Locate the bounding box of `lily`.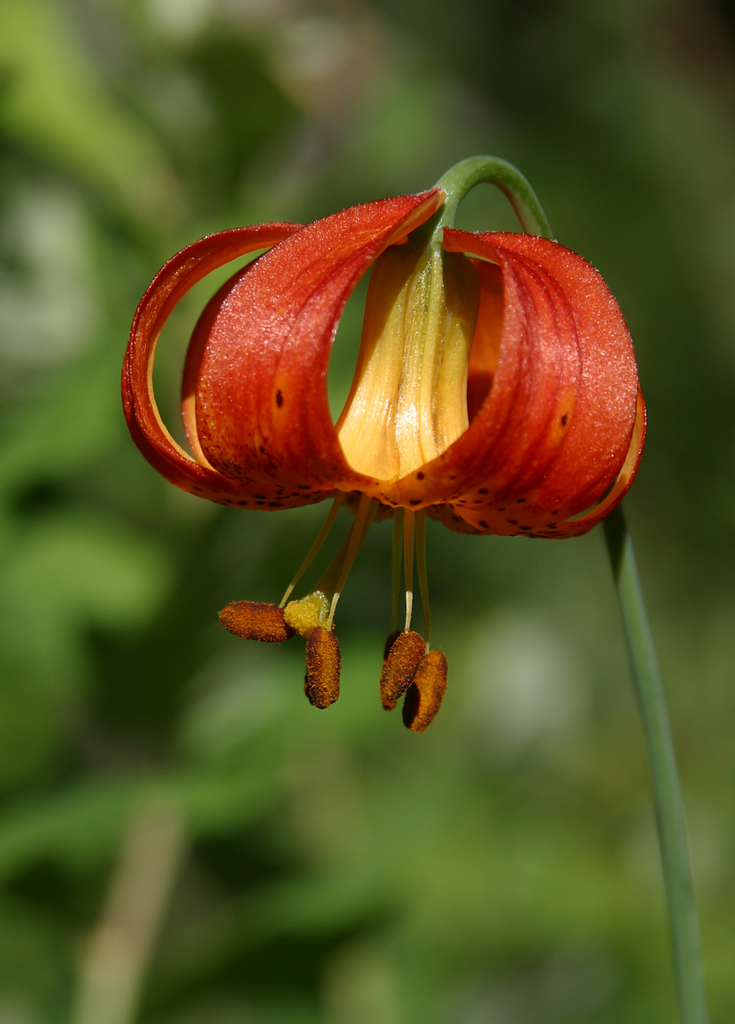
Bounding box: (left=117, top=187, right=648, bottom=739).
